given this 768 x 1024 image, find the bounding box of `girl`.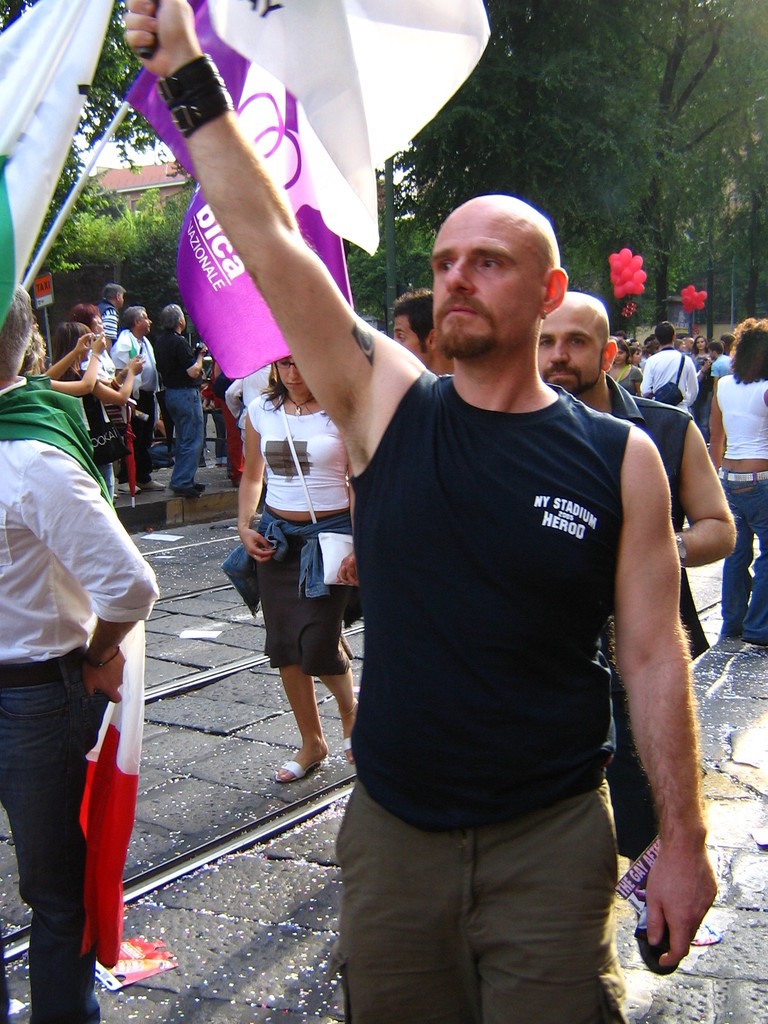
locate(228, 349, 358, 787).
